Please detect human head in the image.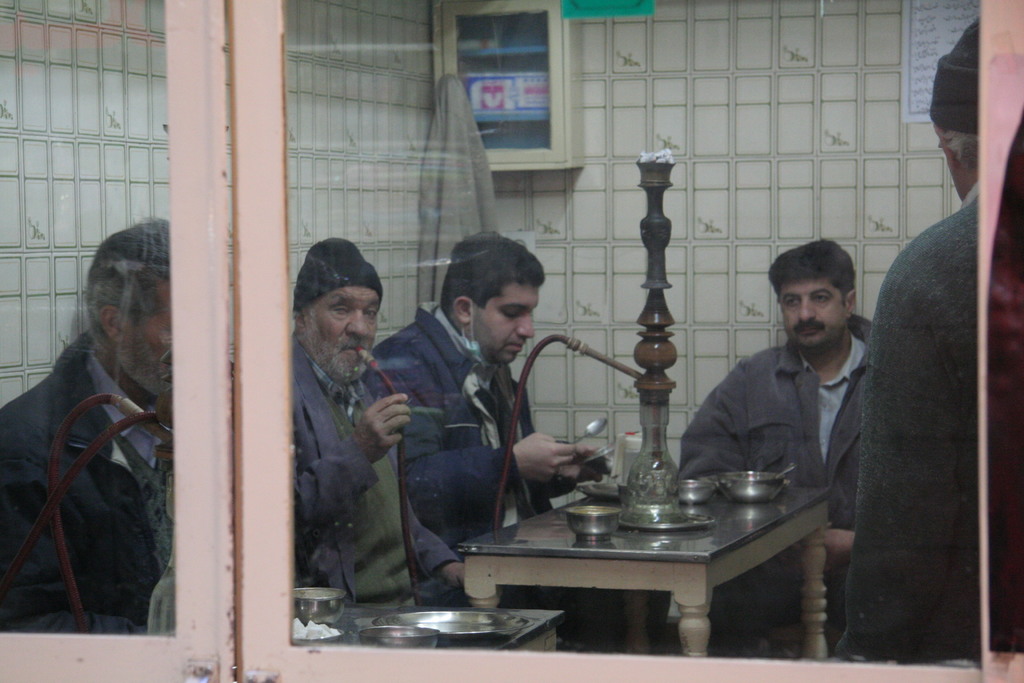
(285, 241, 388, 377).
